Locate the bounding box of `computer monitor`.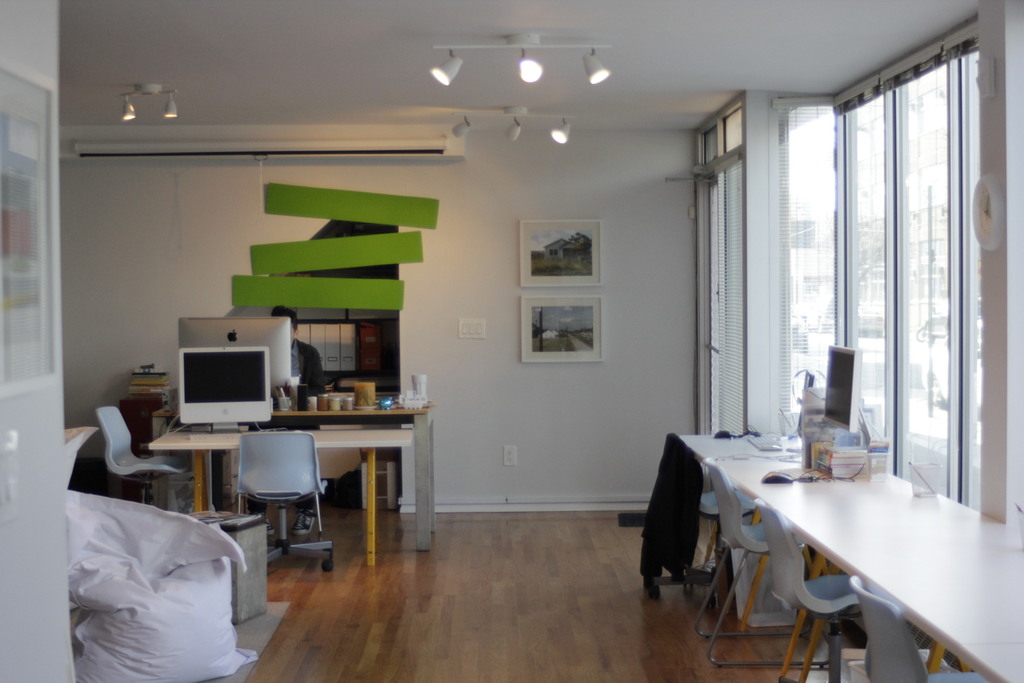
Bounding box: <bbox>169, 341, 274, 434</bbox>.
